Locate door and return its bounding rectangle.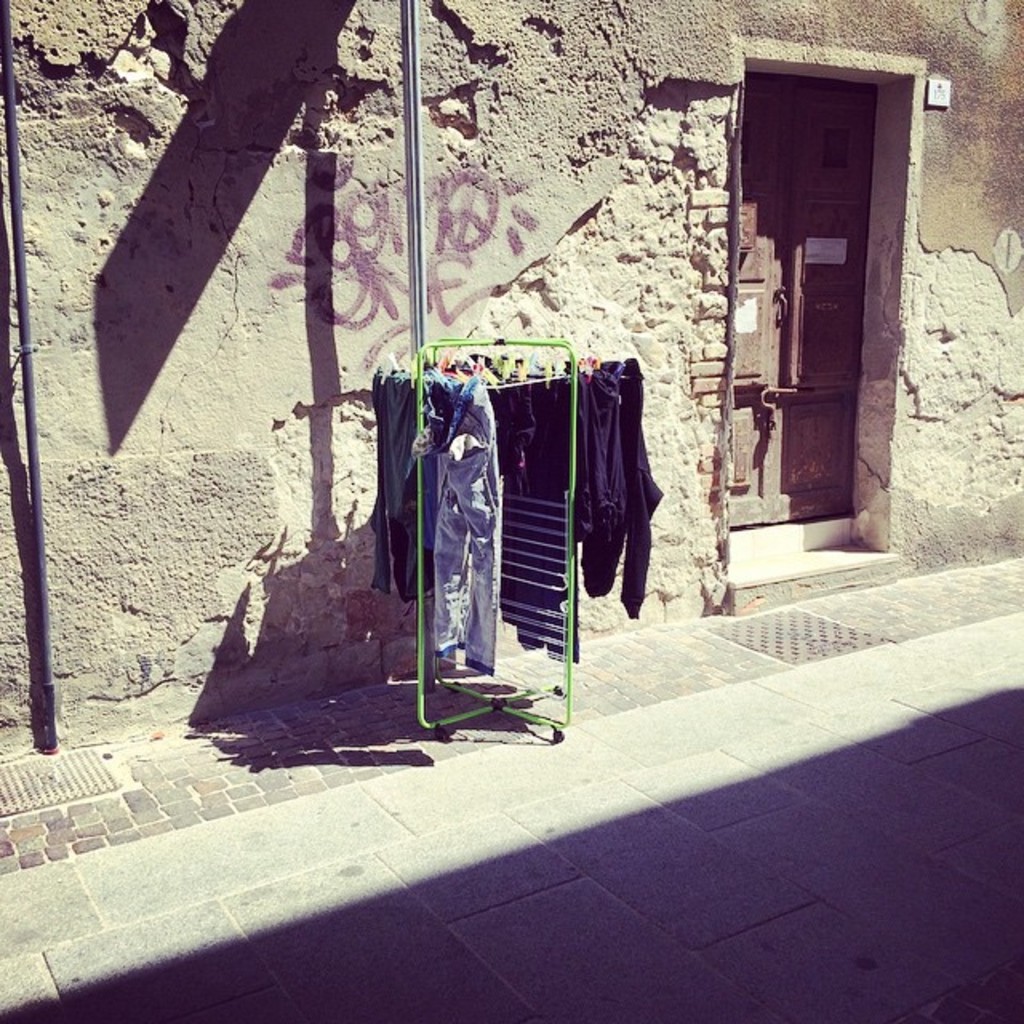
<region>746, 82, 898, 558</region>.
